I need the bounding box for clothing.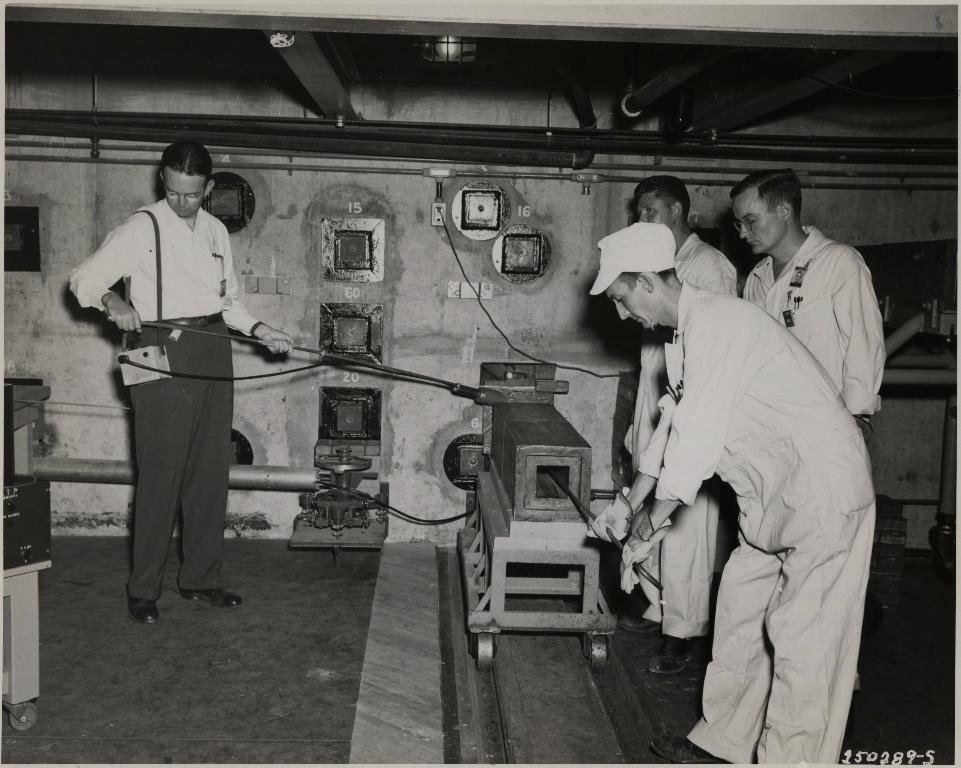
Here it is: crop(633, 290, 876, 767).
